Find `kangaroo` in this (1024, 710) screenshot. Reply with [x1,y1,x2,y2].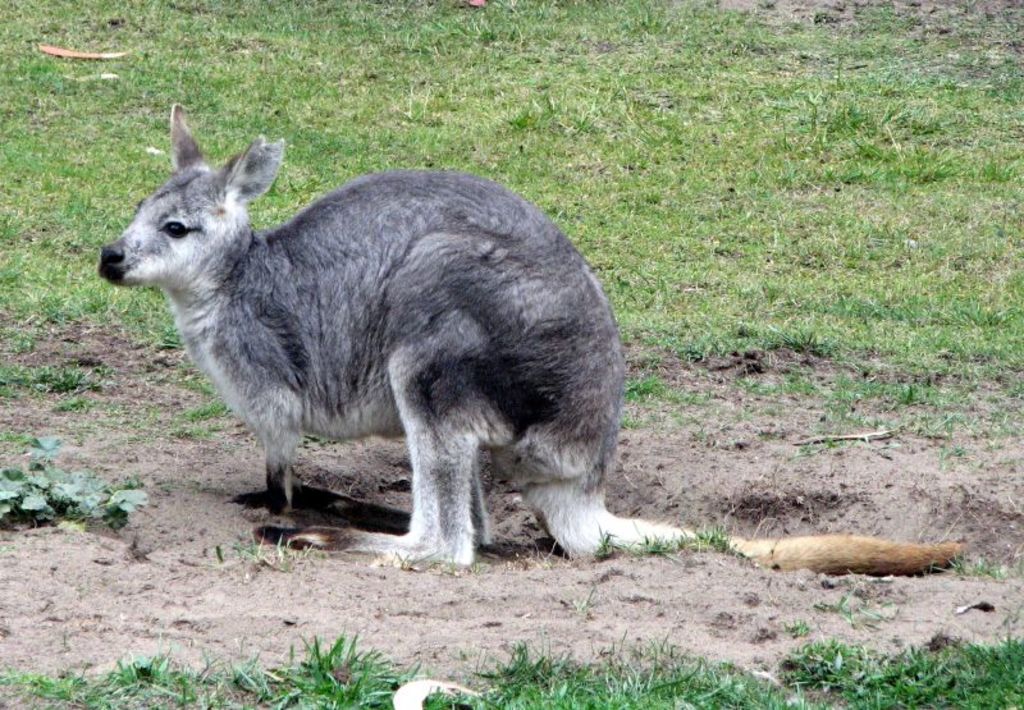
[96,105,964,574].
